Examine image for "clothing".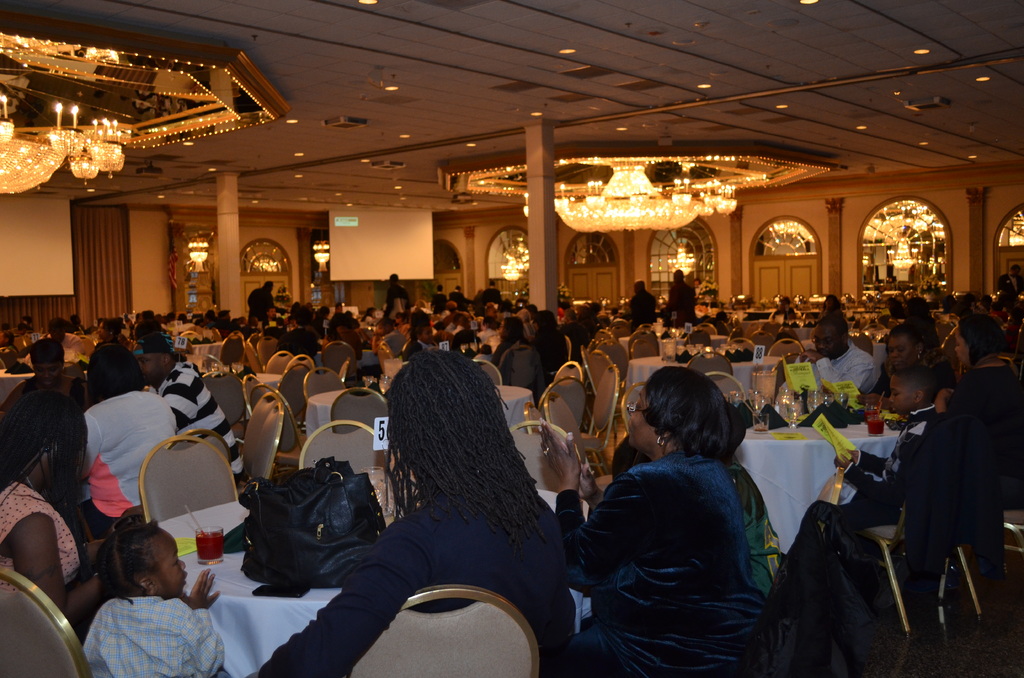
Examination result: (430, 289, 447, 315).
